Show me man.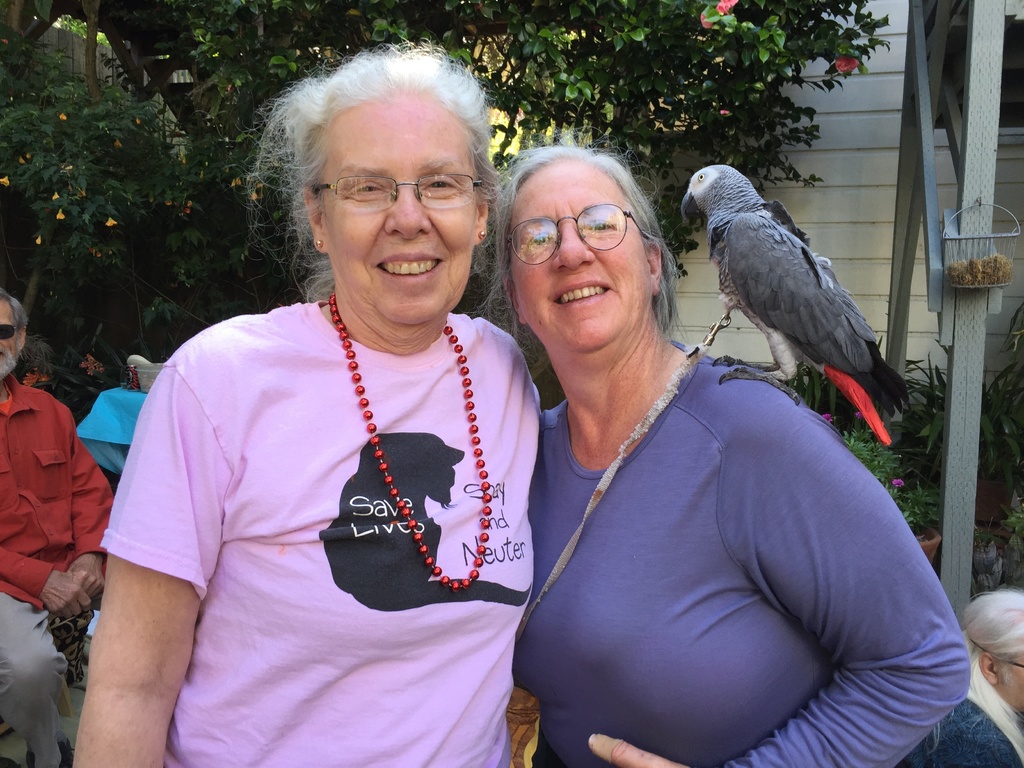
man is here: BBox(0, 287, 112, 763).
